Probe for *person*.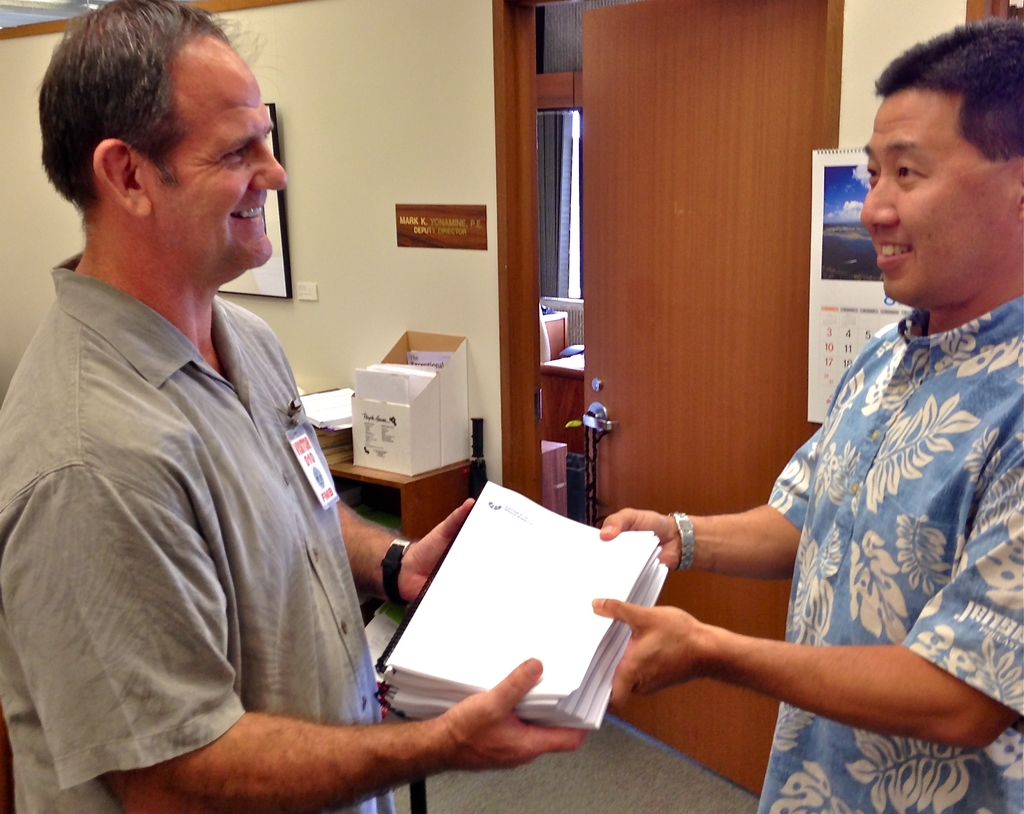
Probe result: {"x1": 0, "y1": 3, "x2": 600, "y2": 813}.
